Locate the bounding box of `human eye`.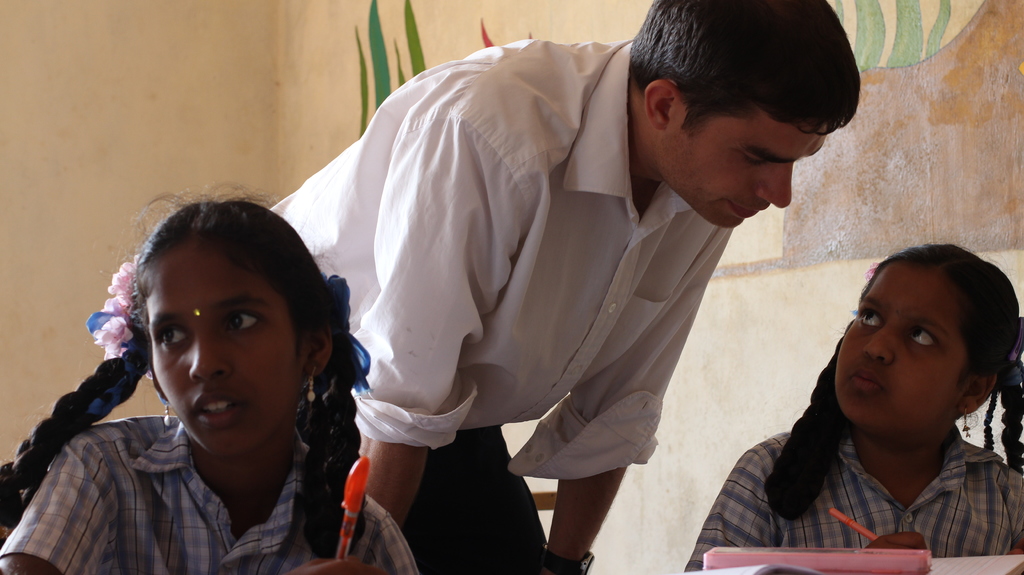
Bounding box: region(155, 319, 189, 350).
